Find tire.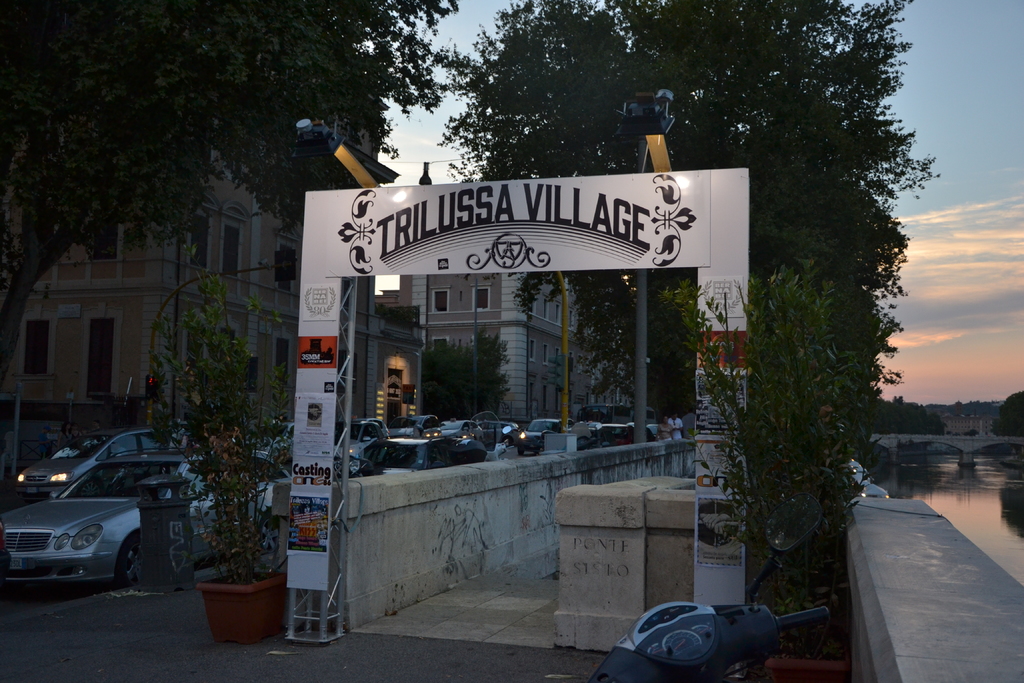
region(77, 479, 104, 498).
